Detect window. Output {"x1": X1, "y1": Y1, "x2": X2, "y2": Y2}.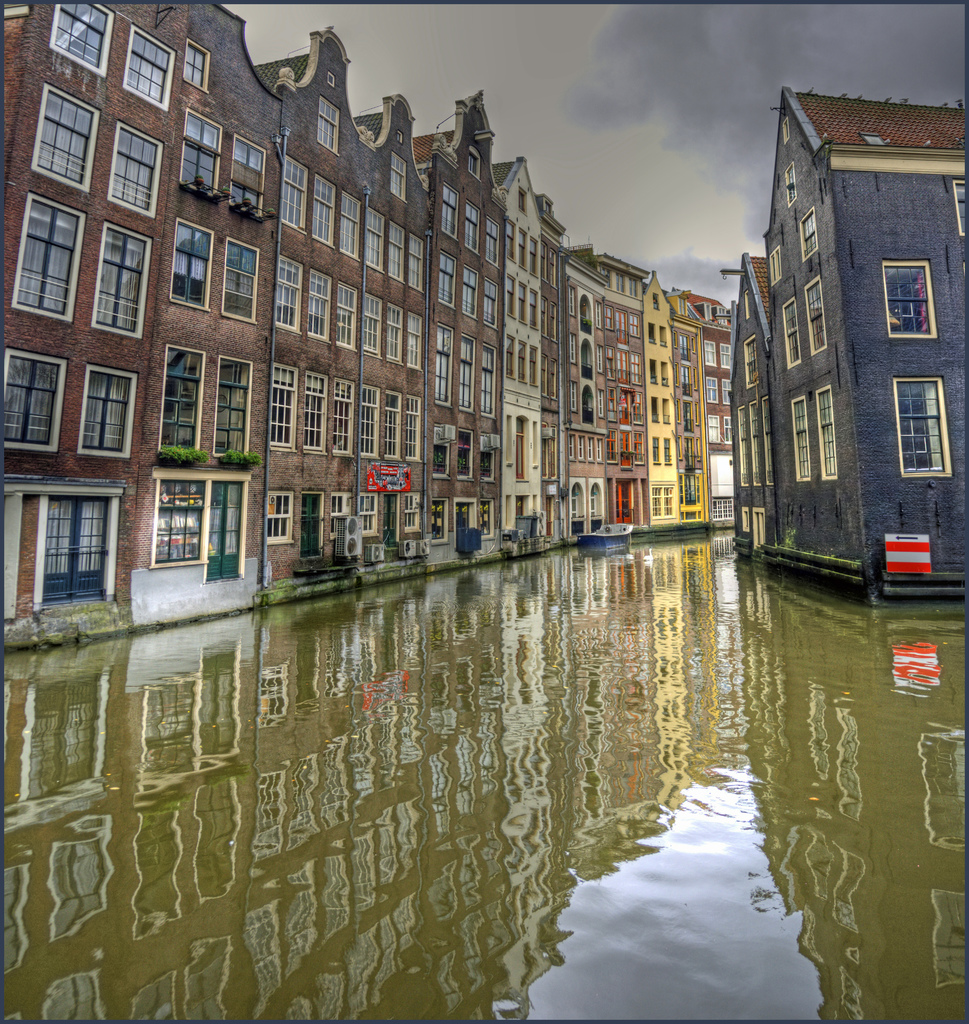
{"x1": 181, "y1": 29, "x2": 216, "y2": 97}.
